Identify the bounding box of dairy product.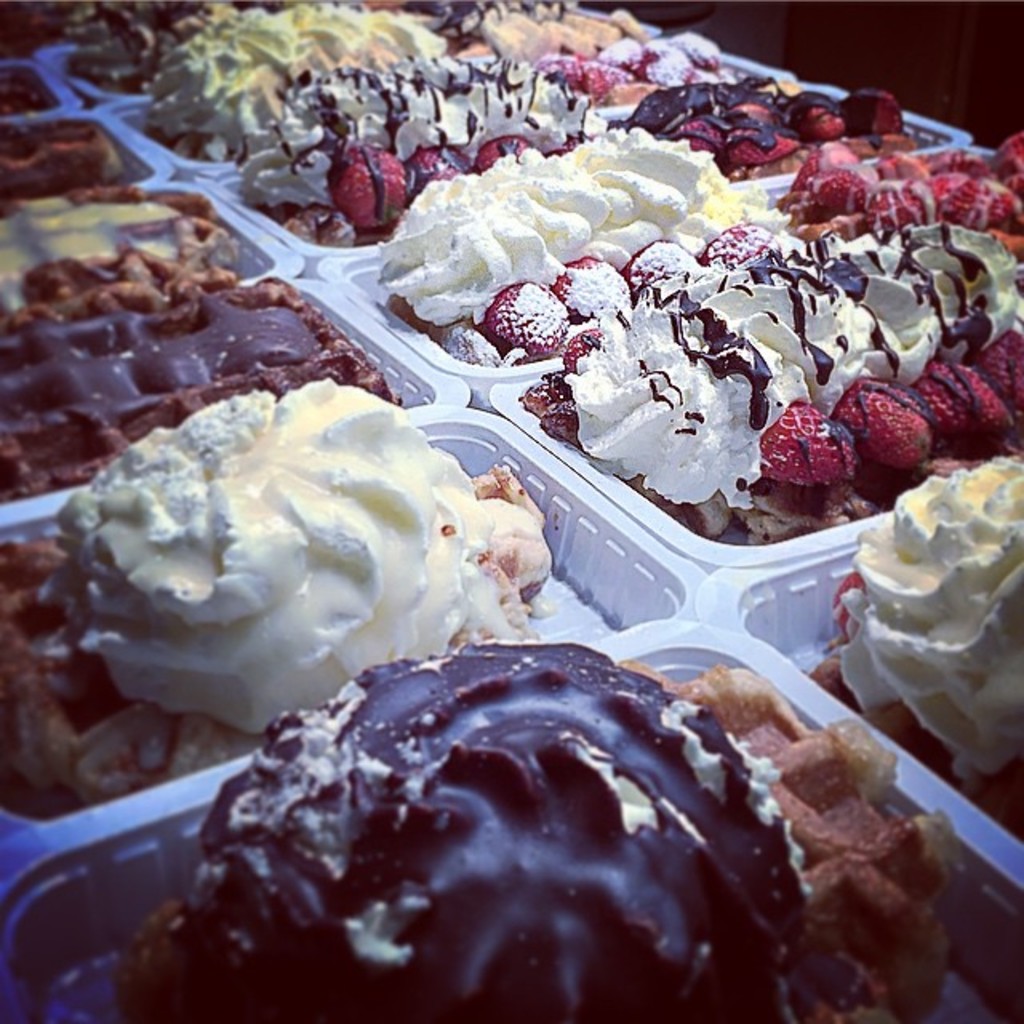
x1=34 y1=398 x2=520 y2=725.
